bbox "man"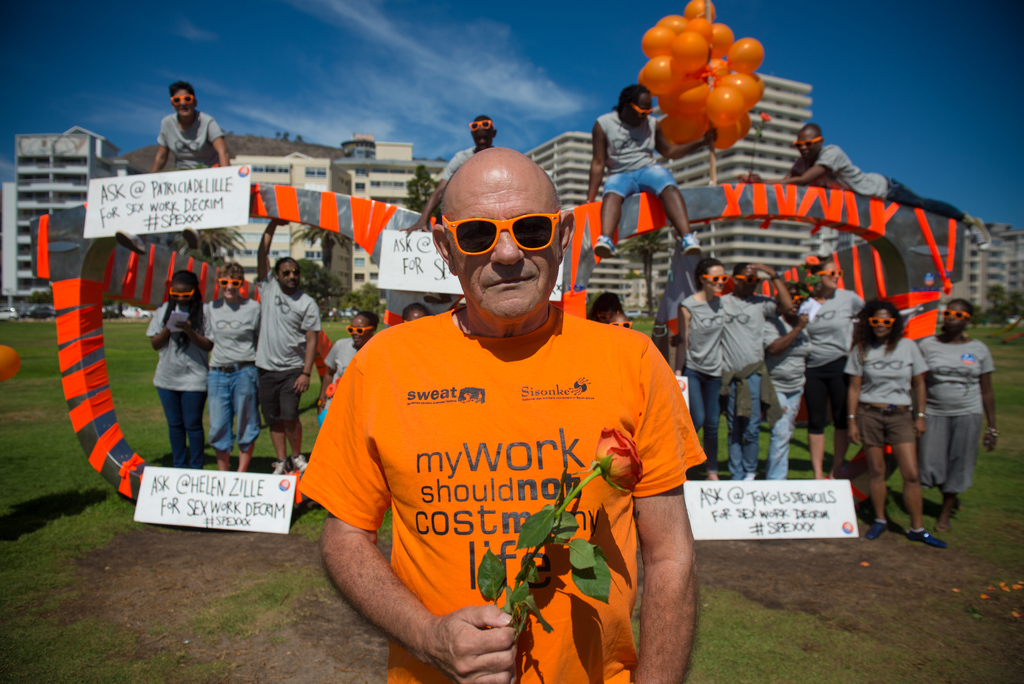
<bbox>246, 254, 319, 478</bbox>
